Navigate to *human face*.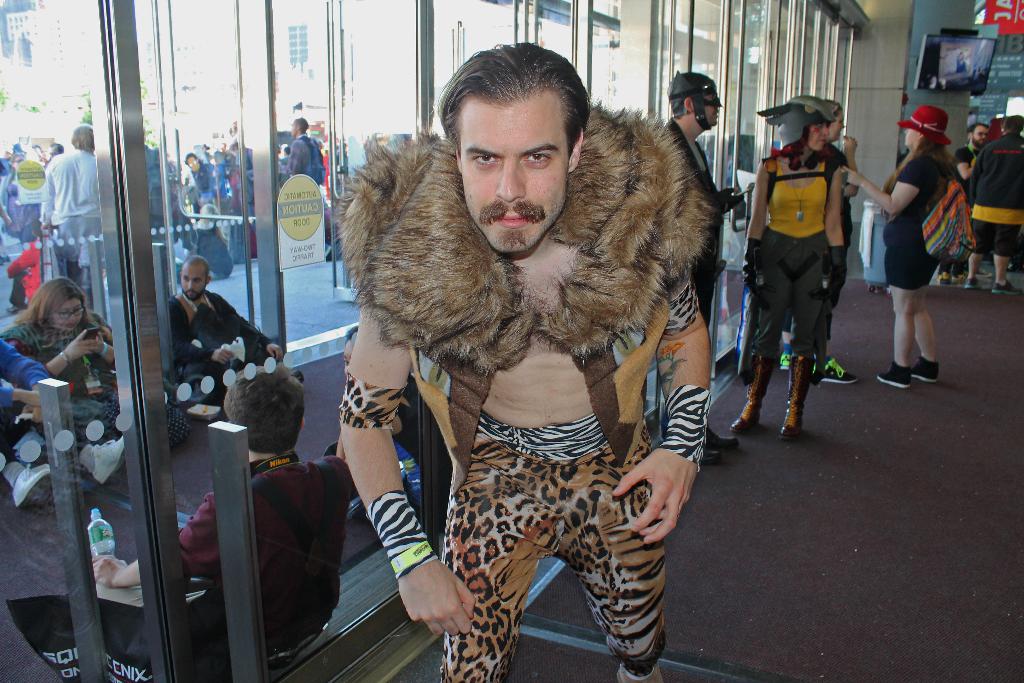
Navigation target: (left=970, top=121, right=991, bottom=146).
